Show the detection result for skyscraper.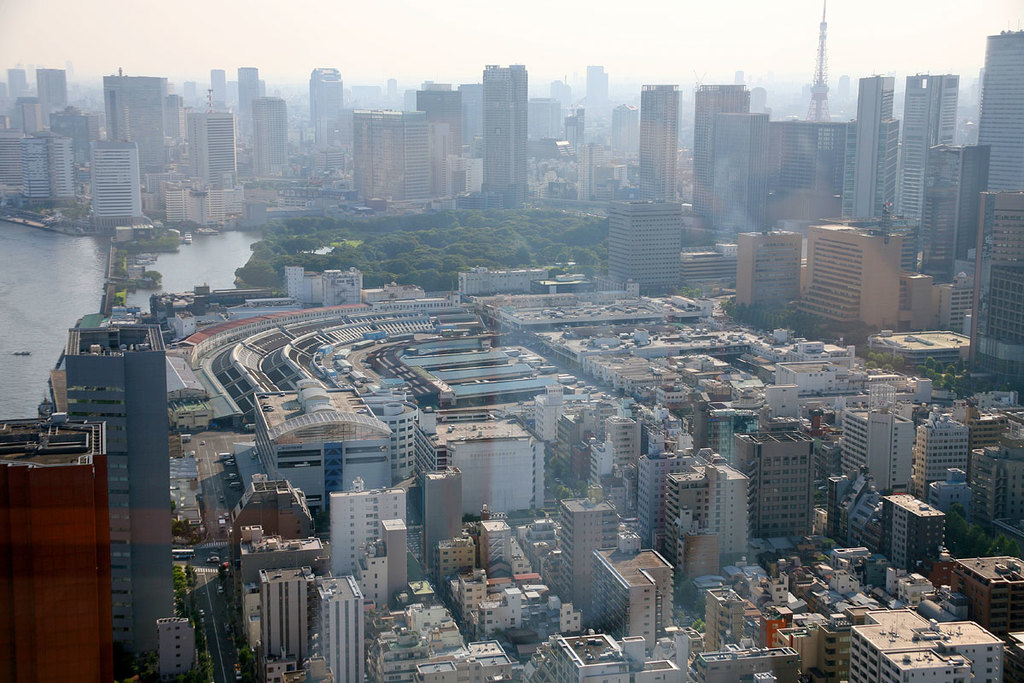
box(232, 63, 260, 132).
